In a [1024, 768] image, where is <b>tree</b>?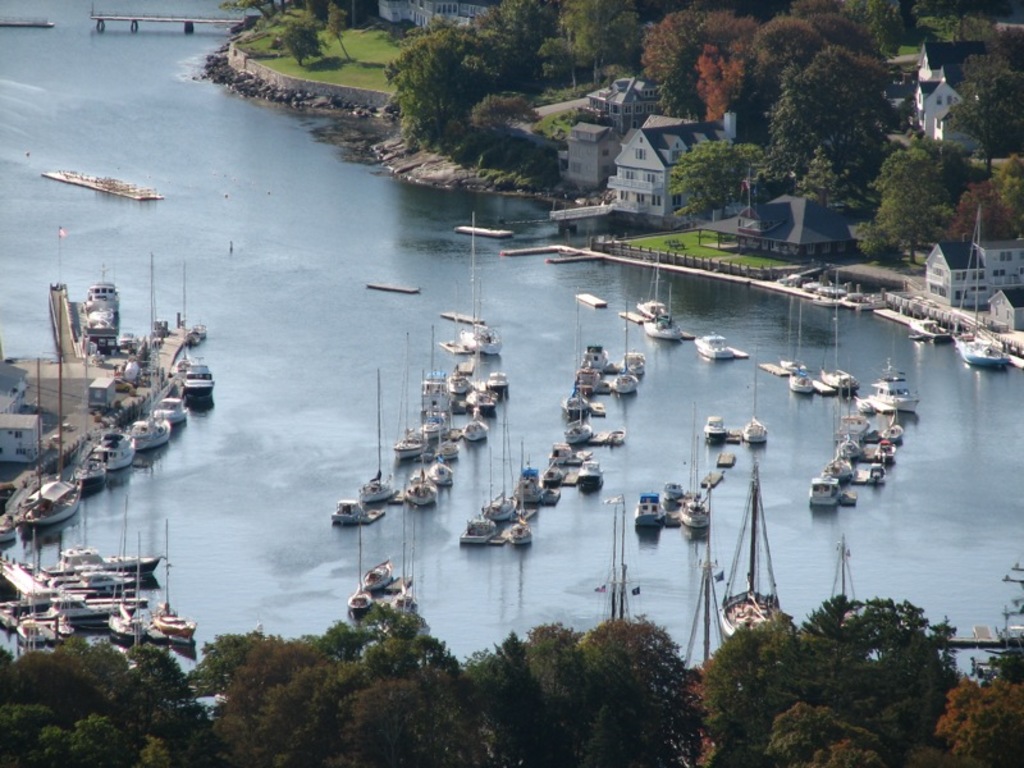
838 146 956 266.
